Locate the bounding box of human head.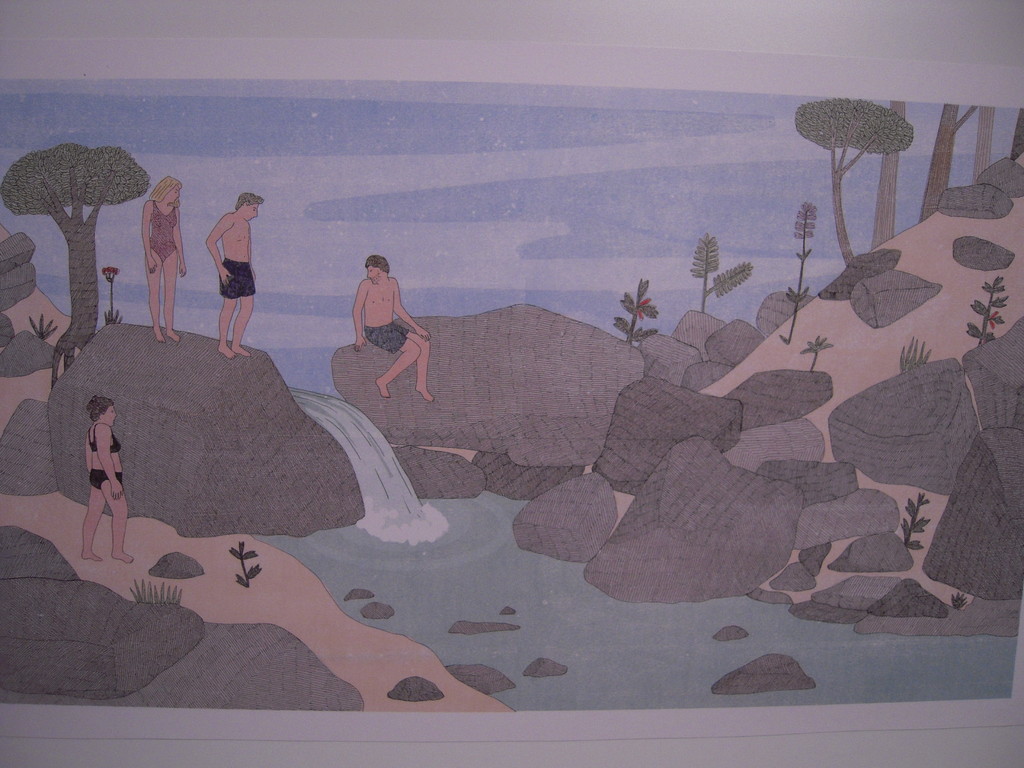
Bounding box: left=362, top=254, right=388, bottom=287.
